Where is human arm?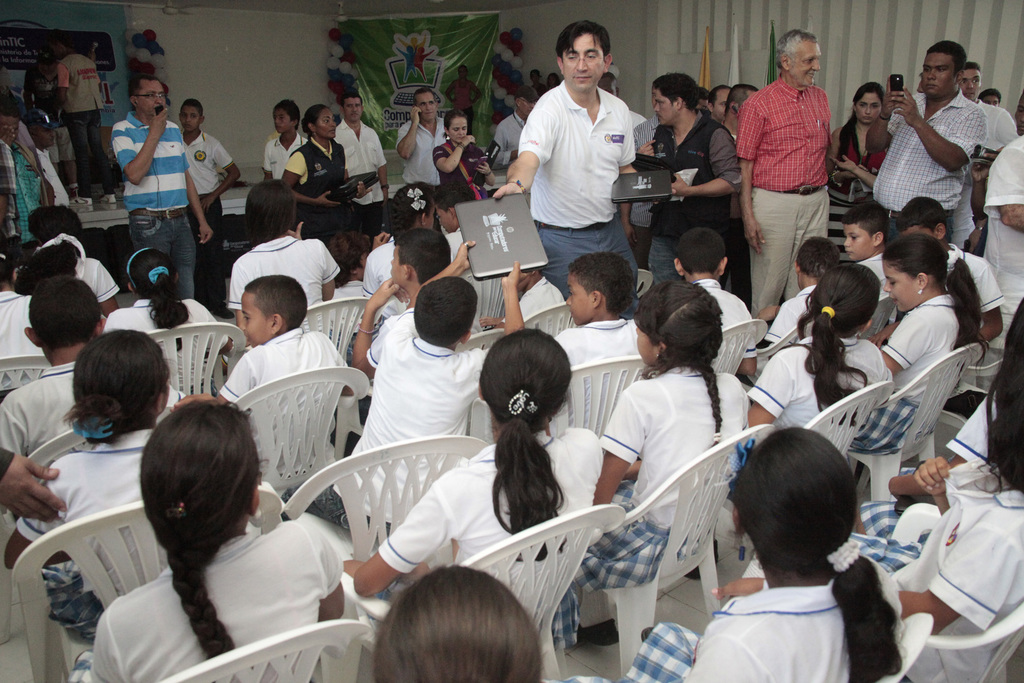
492, 125, 518, 164.
